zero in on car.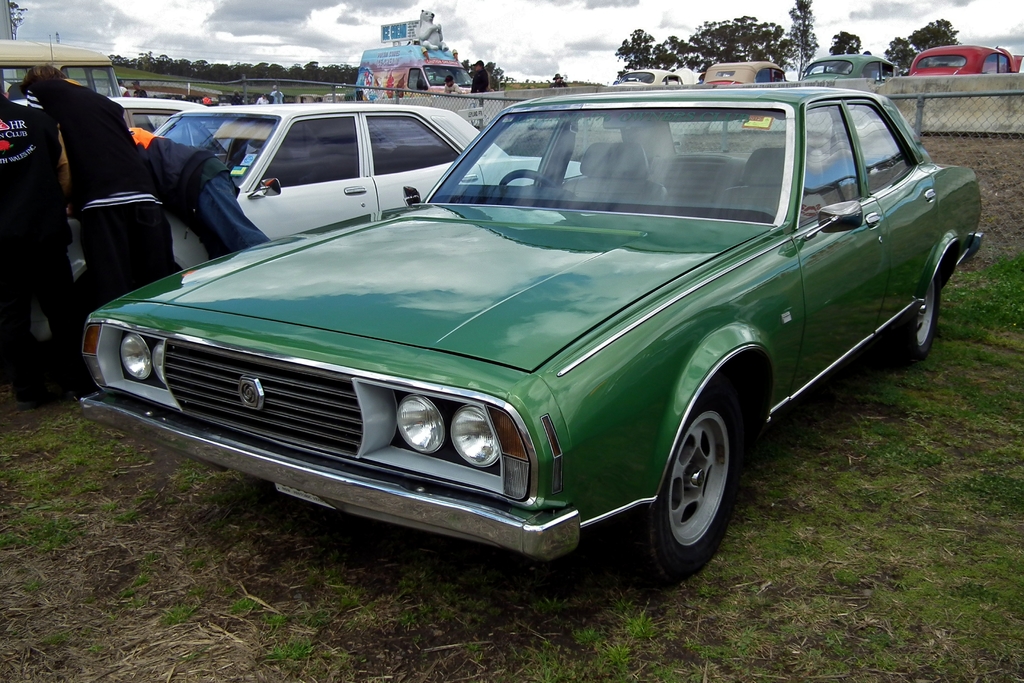
Zeroed in: bbox(0, 108, 586, 406).
